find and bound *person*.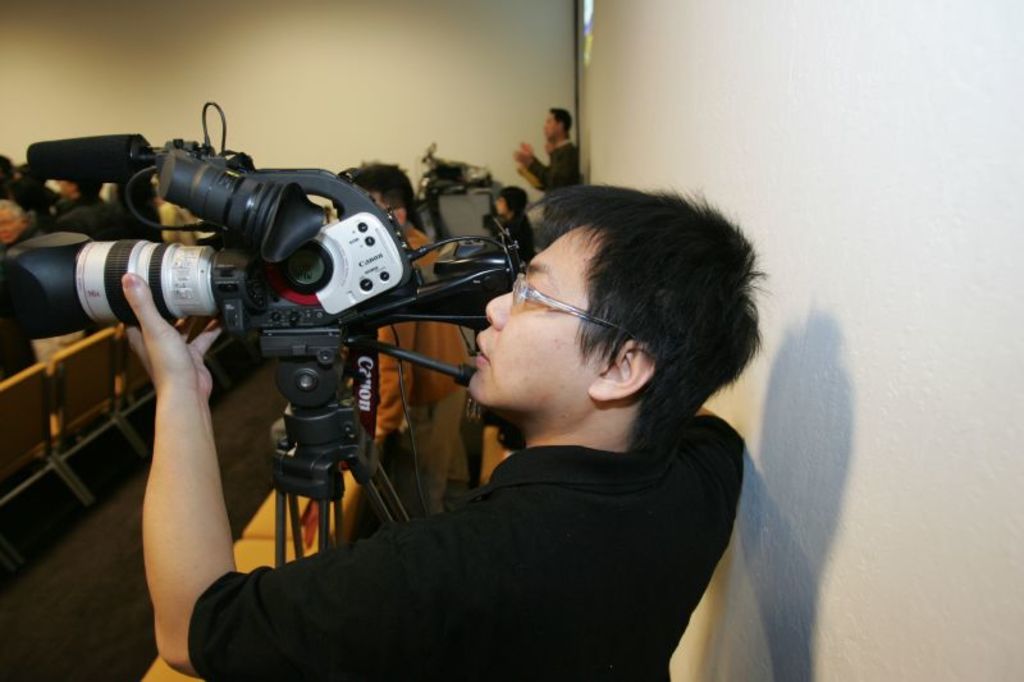
Bound: BBox(338, 159, 470, 523).
